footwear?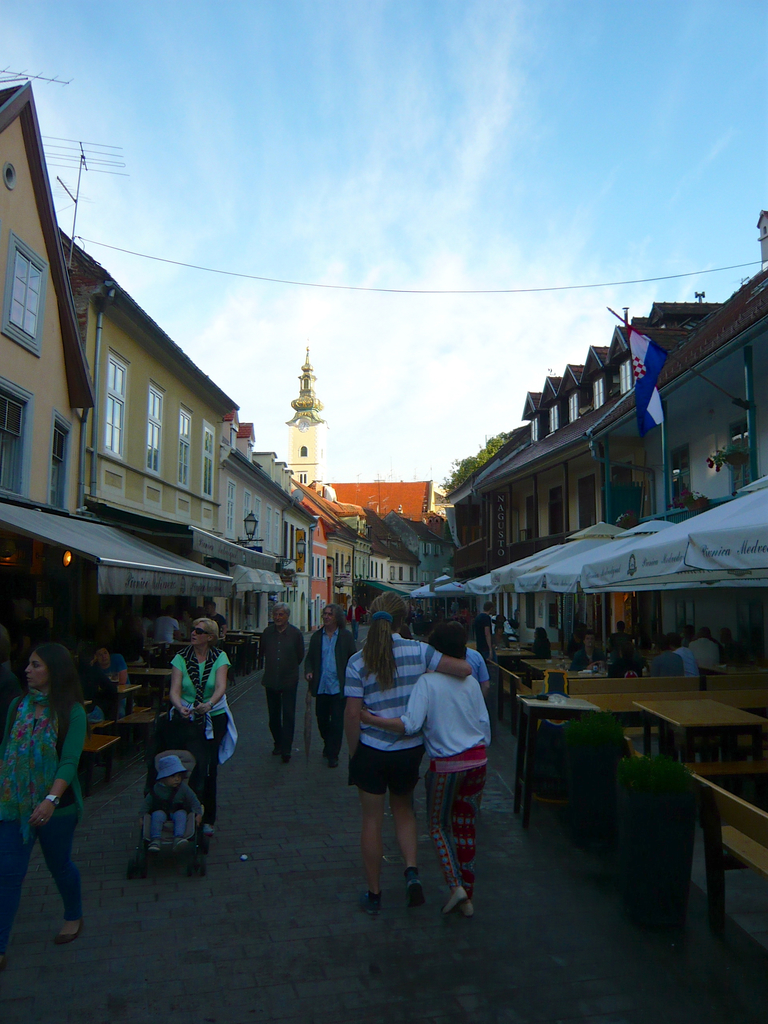
x1=323 y1=757 x2=324 y2=764
